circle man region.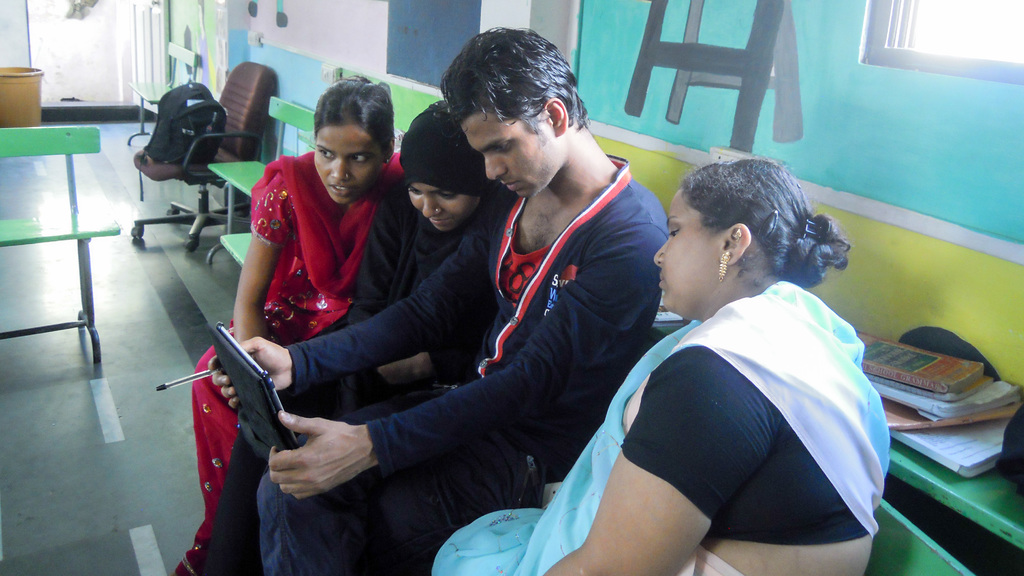
Region: locate(232, 23, 659, 563).
